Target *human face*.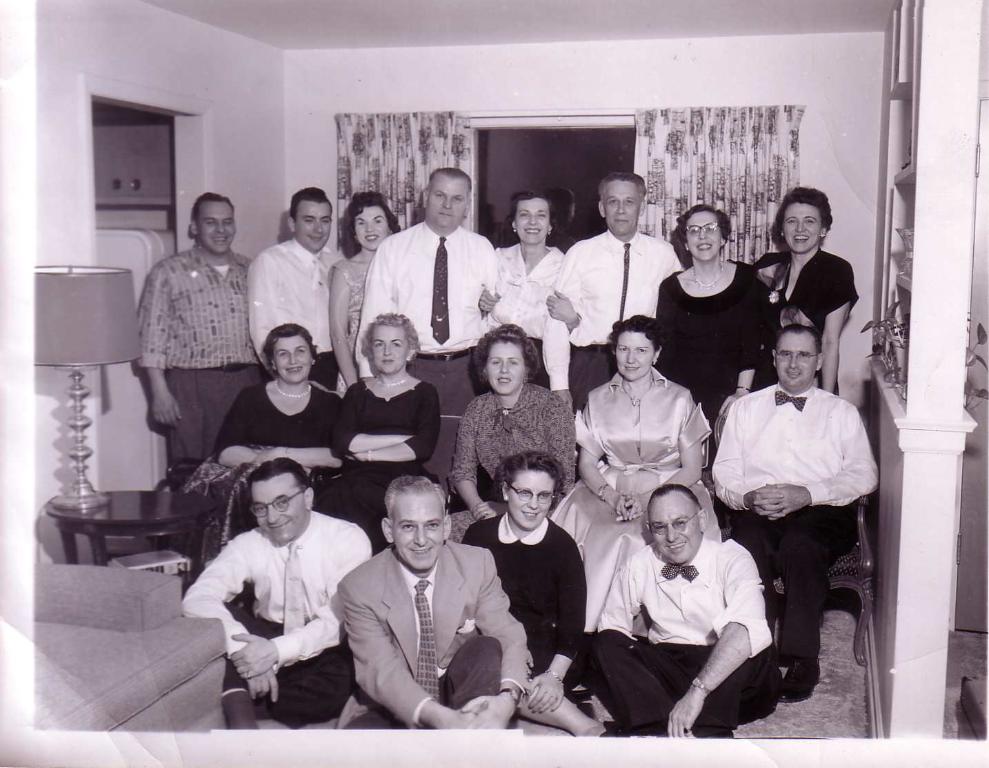
Target region: crop(388, 500, 445, 576).
